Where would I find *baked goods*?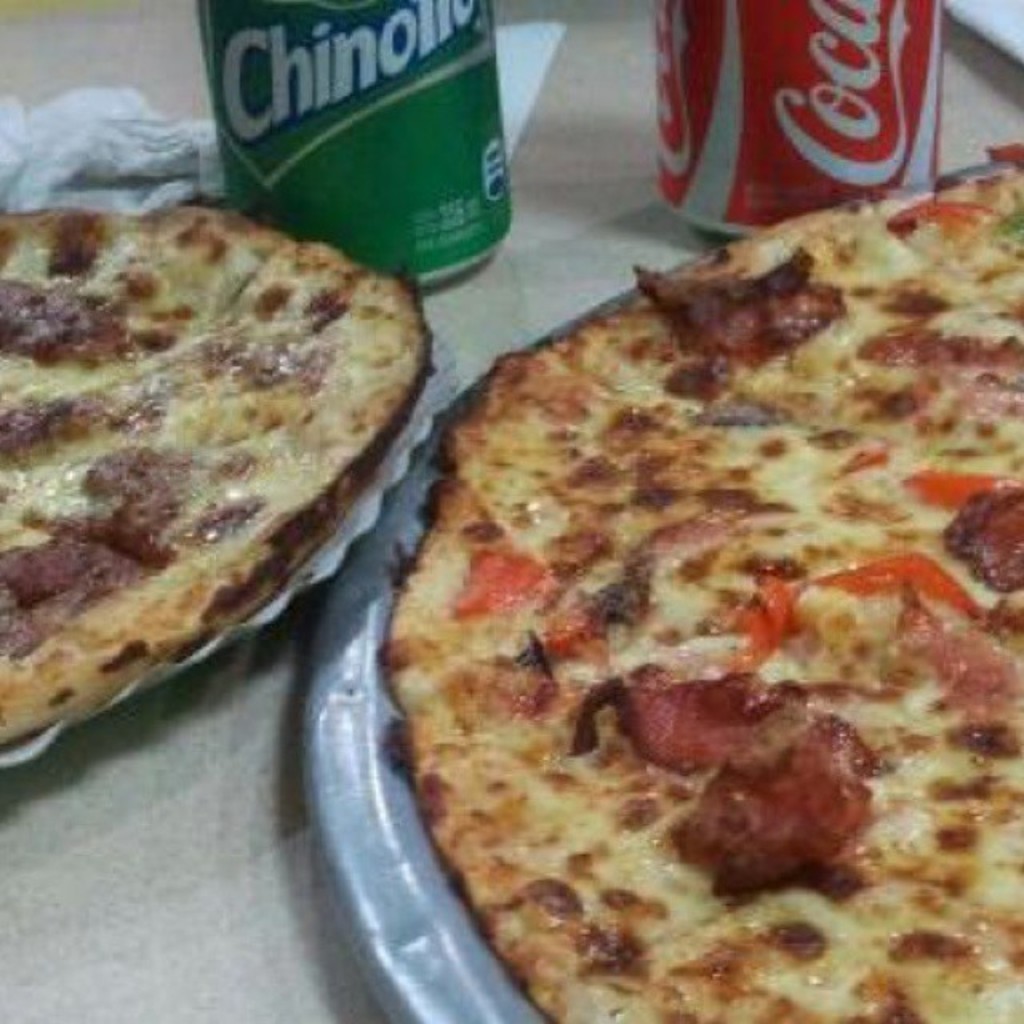
At Rect(381, 171, 1022, 1022).
